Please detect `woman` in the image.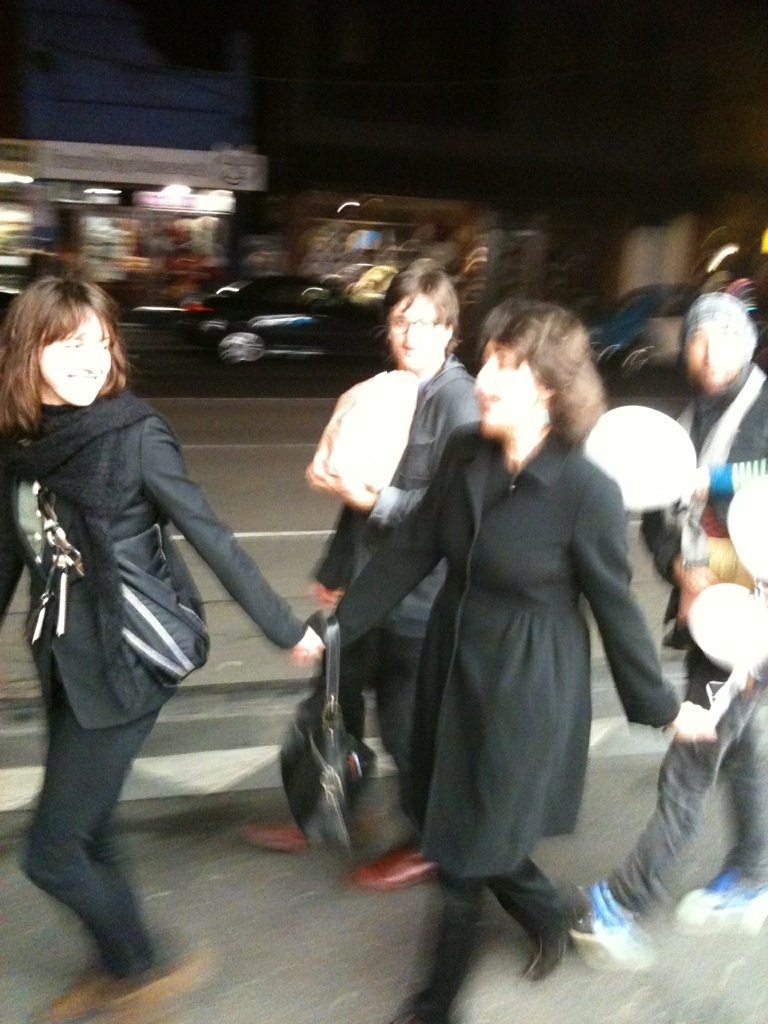
{"left": 309, "top": 296, "right": 722, "bottom": 1023}.
